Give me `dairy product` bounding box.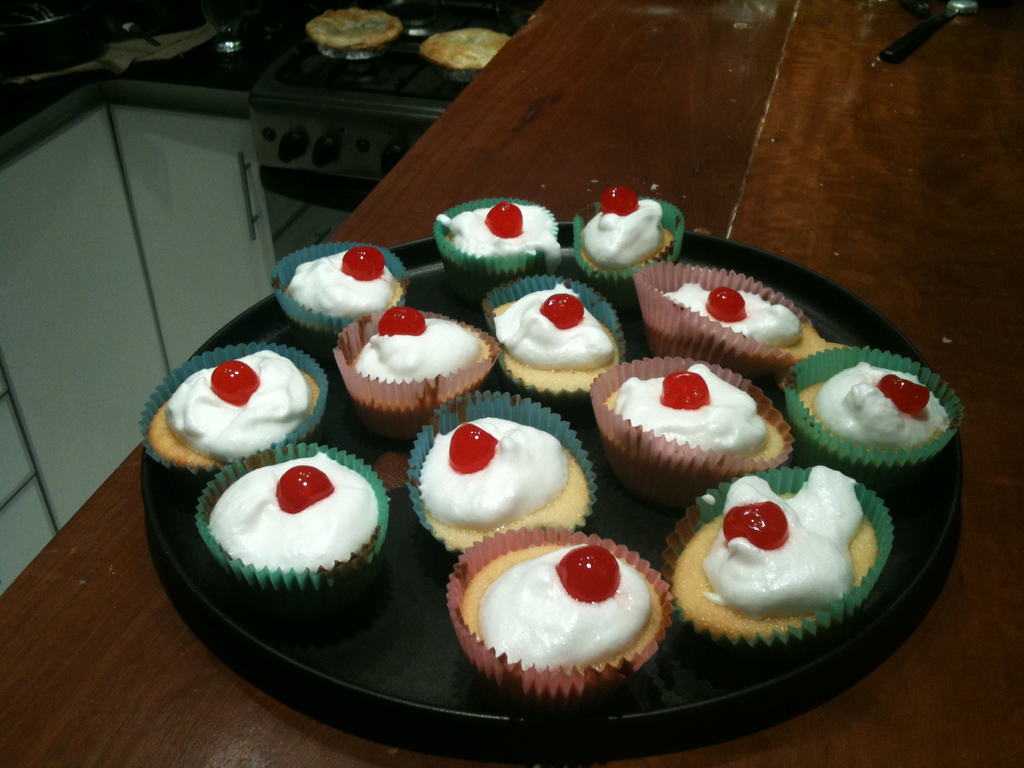
(204,456,384,612).
